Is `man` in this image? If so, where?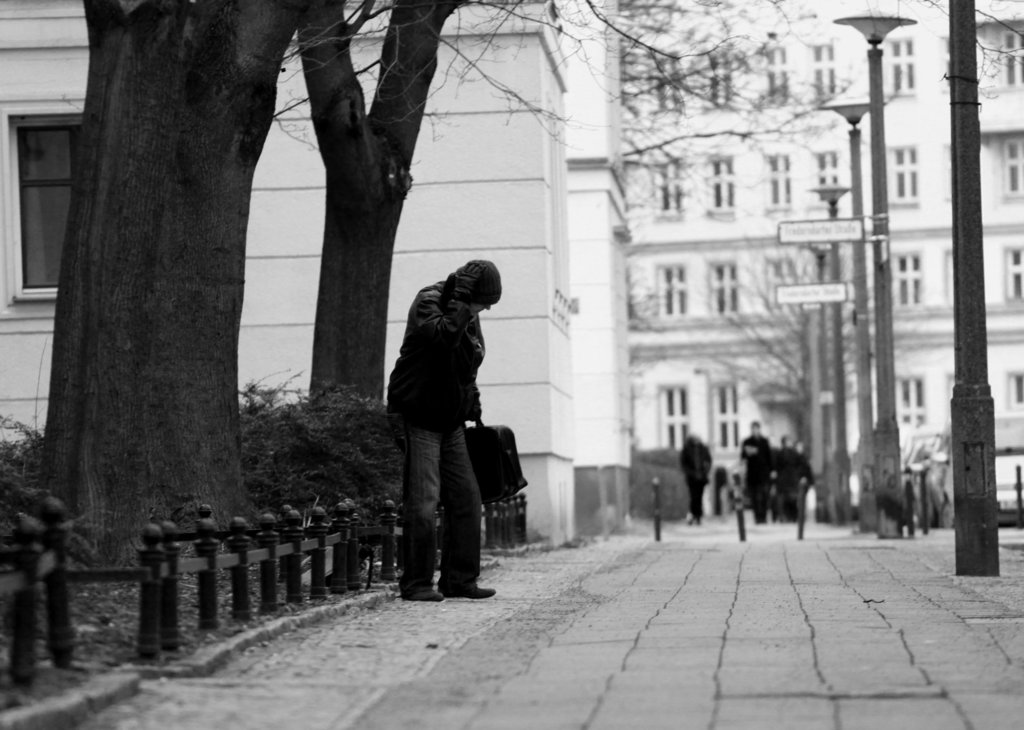
Yes, at <box>374,266,520,611</box>.
